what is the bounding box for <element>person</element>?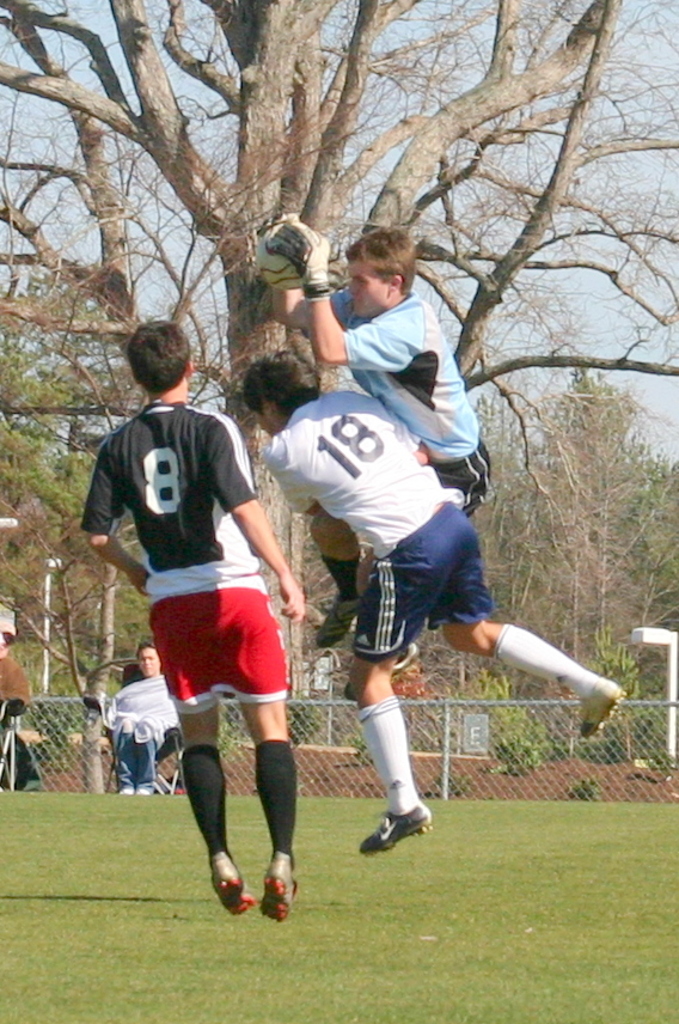
(251, 217, 500, 683).
